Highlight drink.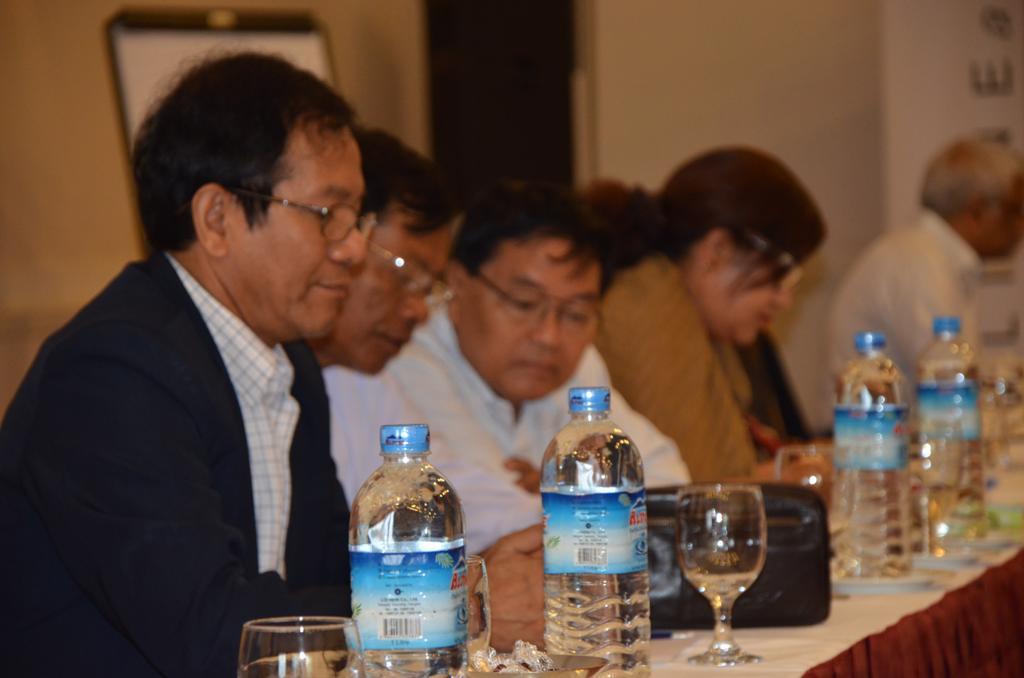
Highlighted region: left=237, top=652, right=364, bottom=677.
